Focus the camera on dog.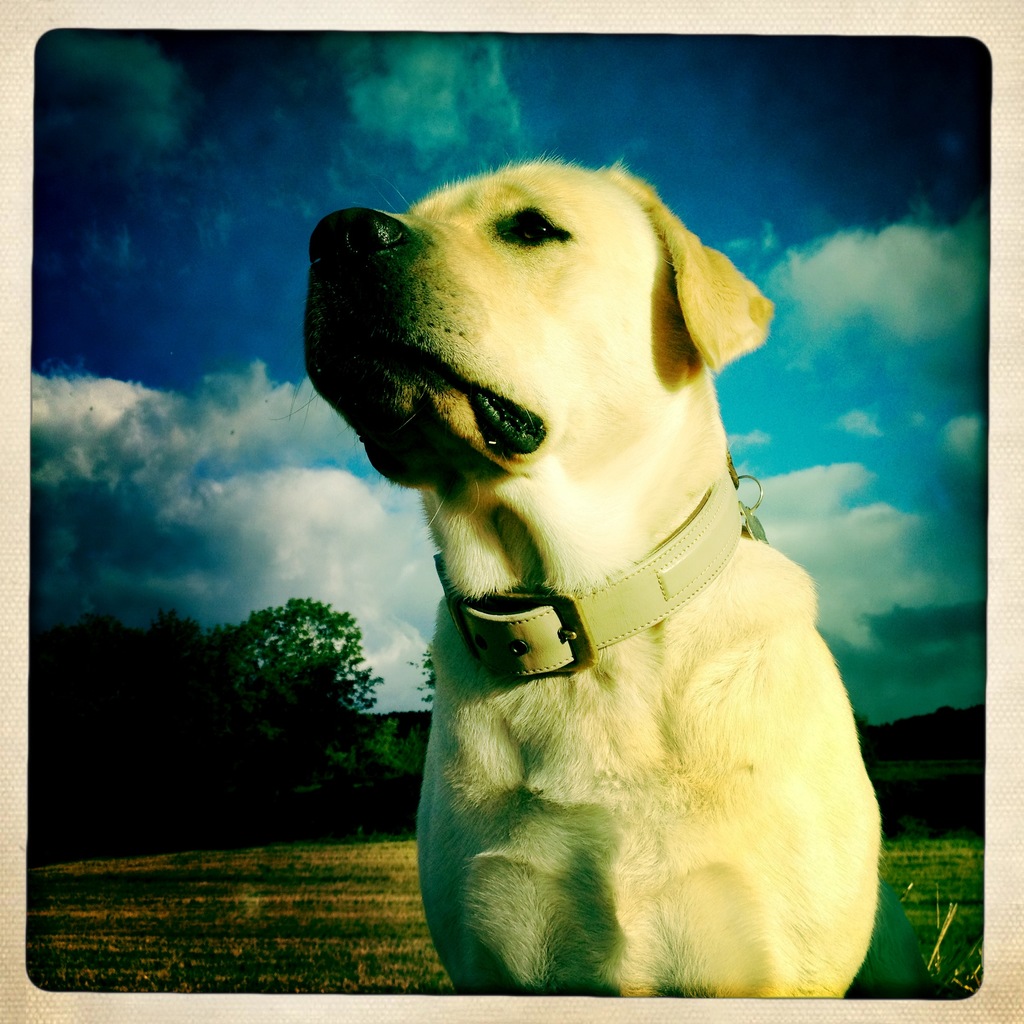
Focus region: x1=299, y1=155, x2=888, y2=995.
